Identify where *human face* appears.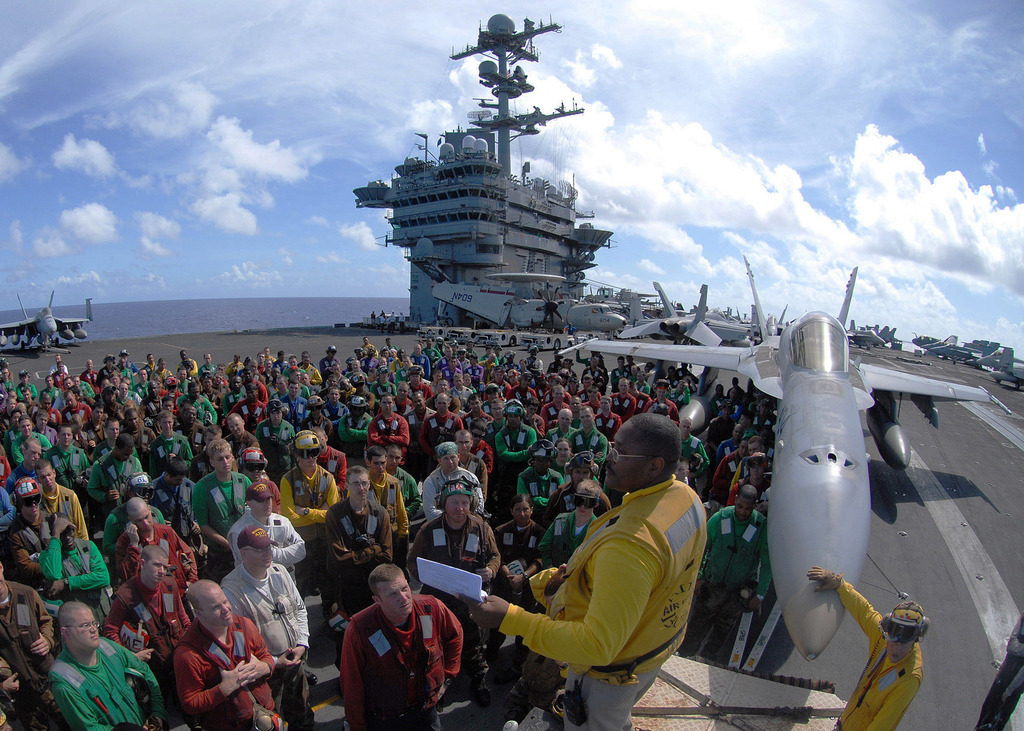
Appears at 276 378 285 391.
